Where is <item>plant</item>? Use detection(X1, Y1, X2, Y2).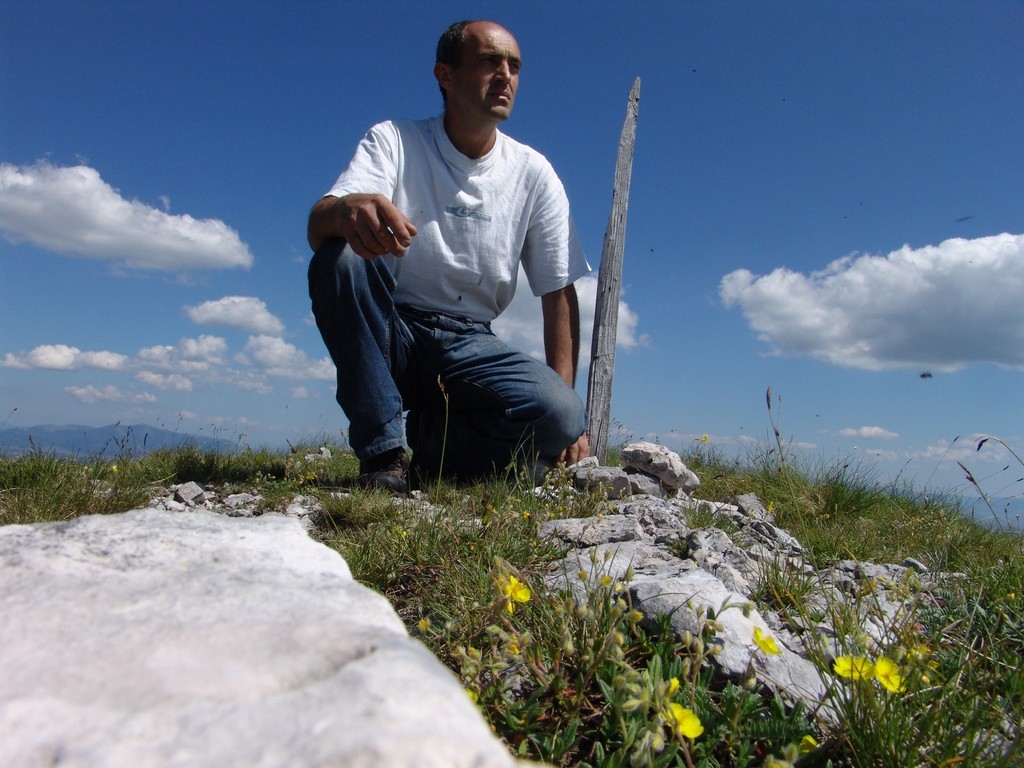
detection(609, 653, 708, 767).
